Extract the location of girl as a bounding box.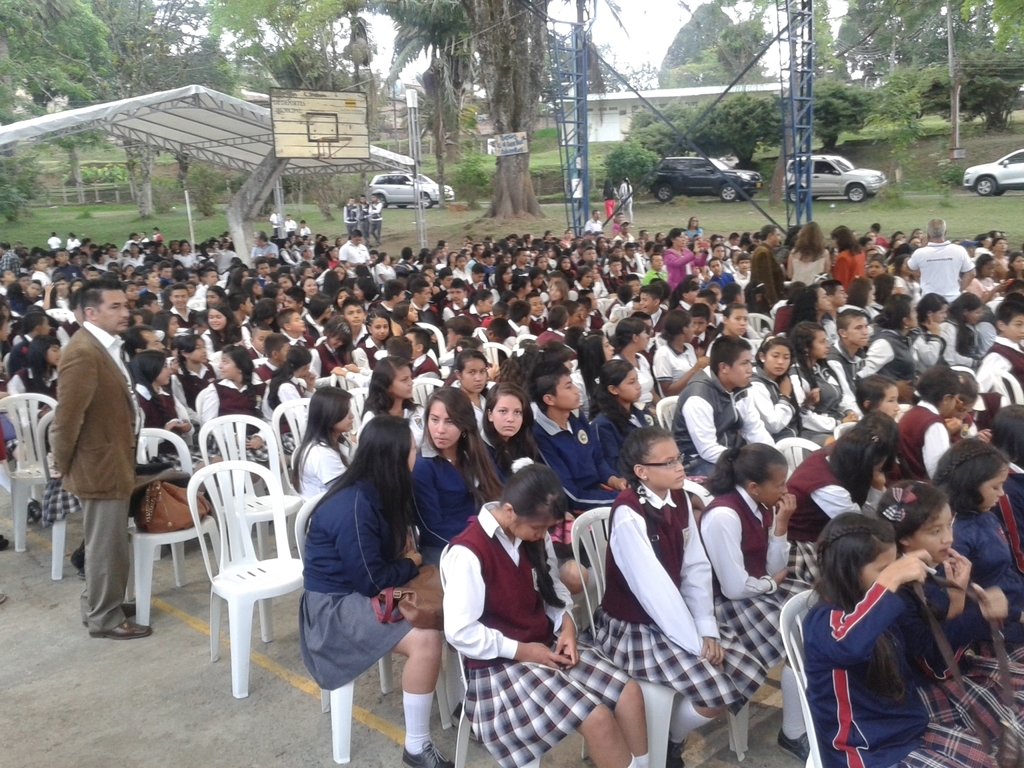
Rect(654, 309, 710, 395).
